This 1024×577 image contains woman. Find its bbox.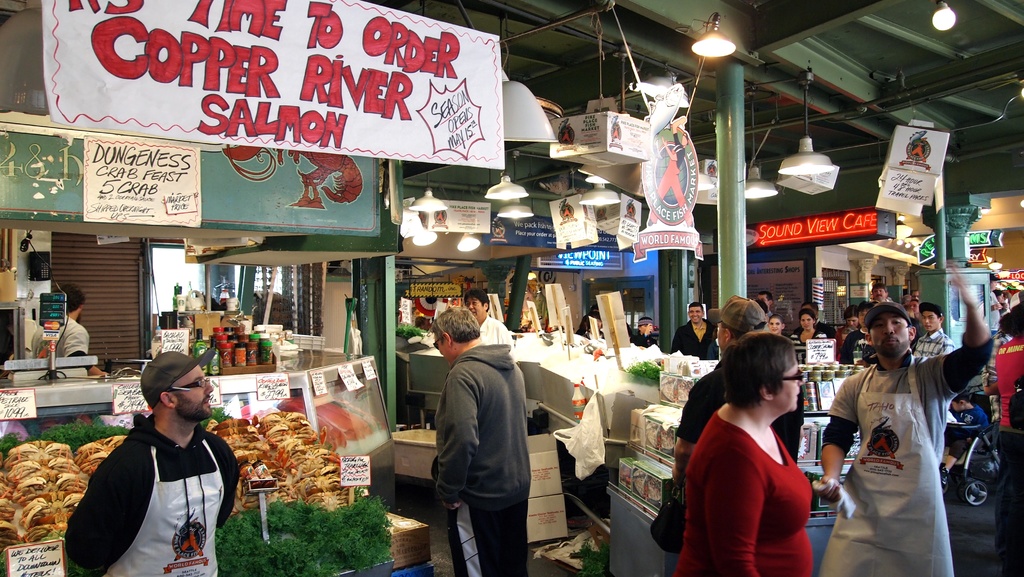
<box>833,305,862,363</box>.
